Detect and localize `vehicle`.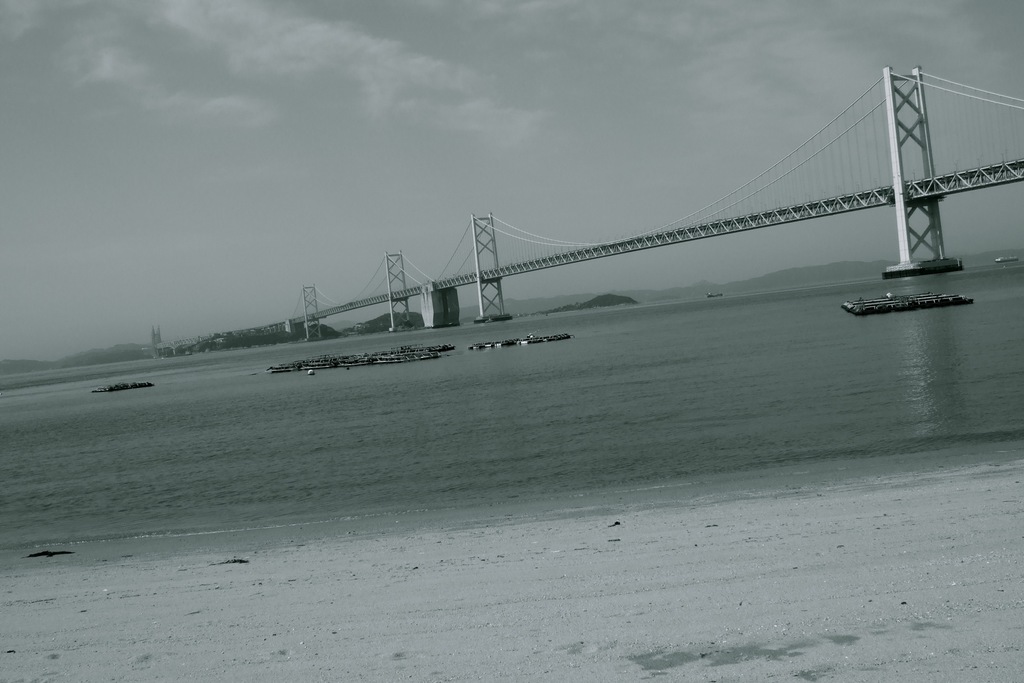
Localized at detection(843, 293, 975, 320).
